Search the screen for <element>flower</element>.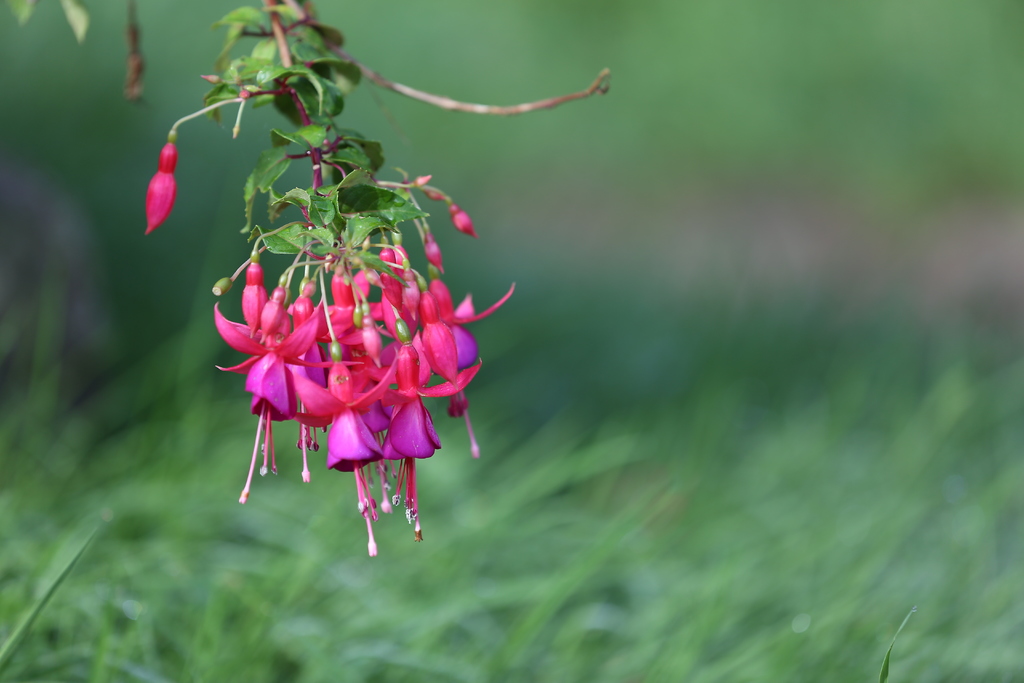
Found at locate(143, 133, 178, 236).
